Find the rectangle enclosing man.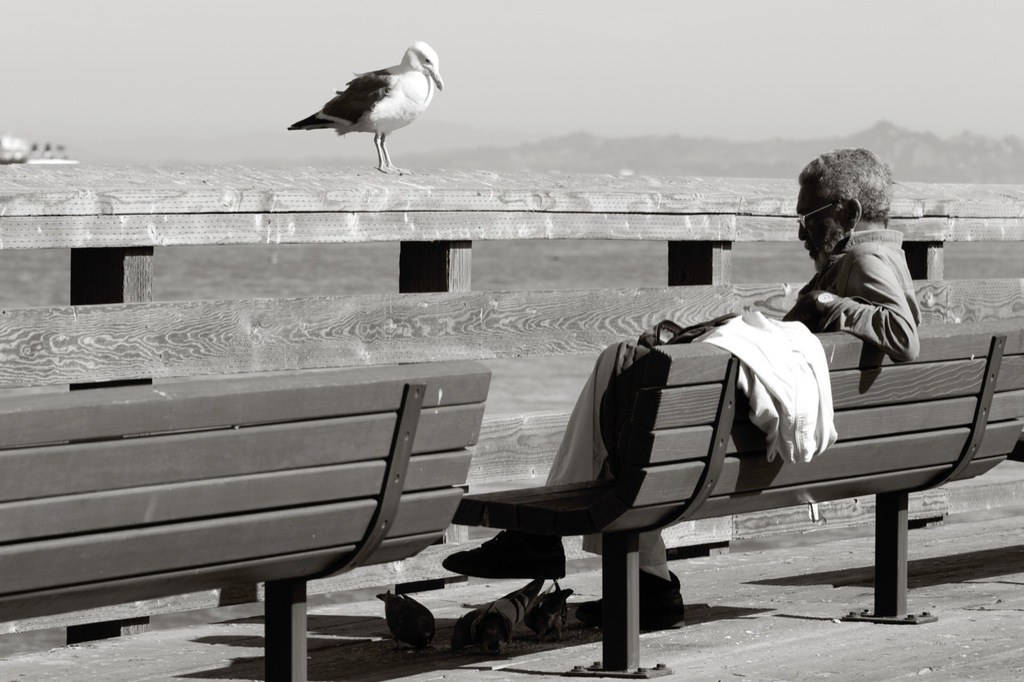
pyautogui.locateOnScreen(440, 221, 956, 619).
